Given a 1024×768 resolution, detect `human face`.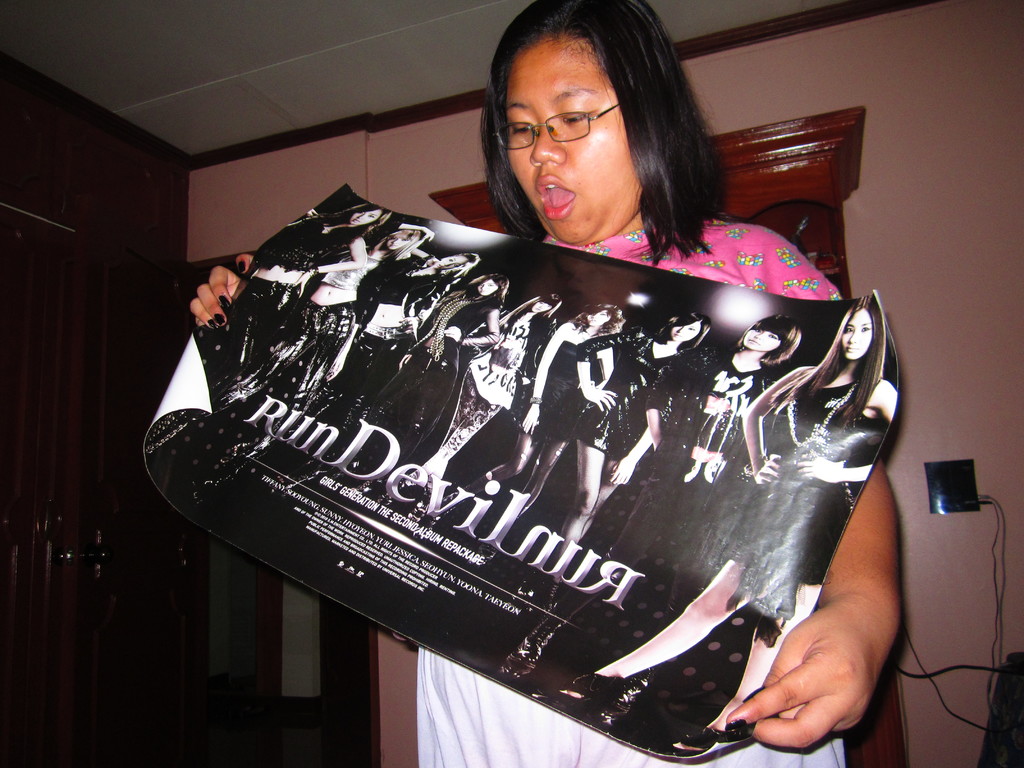
box(434, 256, 461, 271).
